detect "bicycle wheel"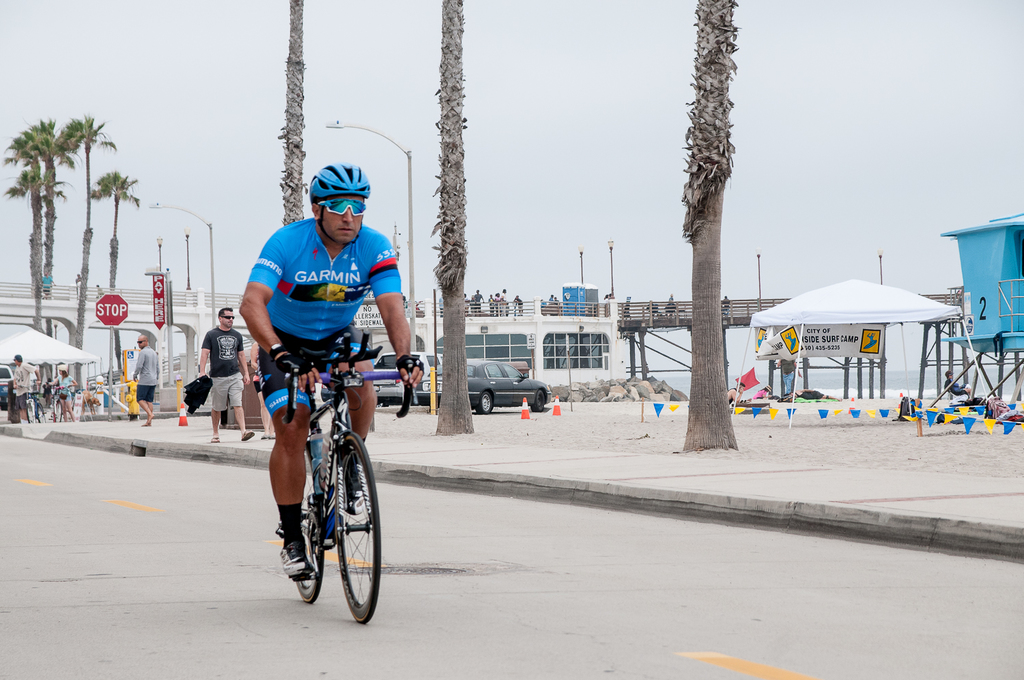
{"left": 328, "top": 424, "right": 385, "bottom": 627}
